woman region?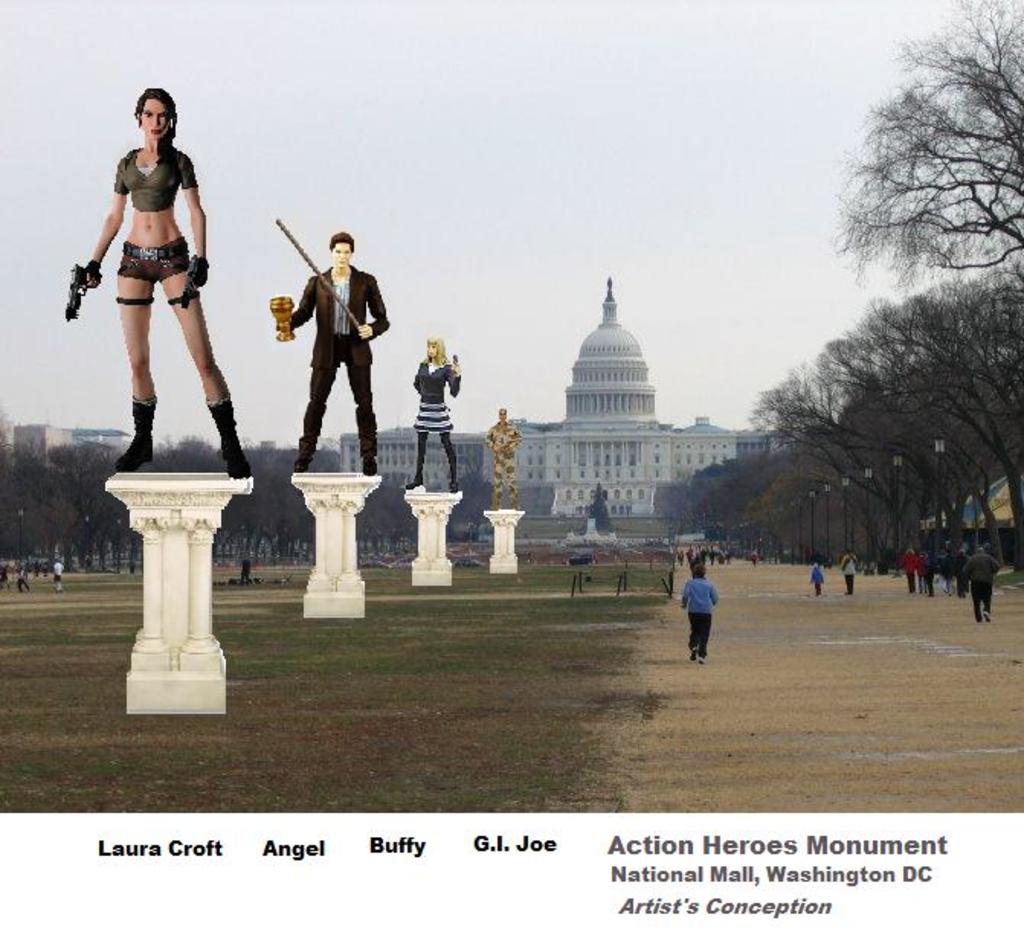
x1=401, y1=333, x2=462, y2=488
